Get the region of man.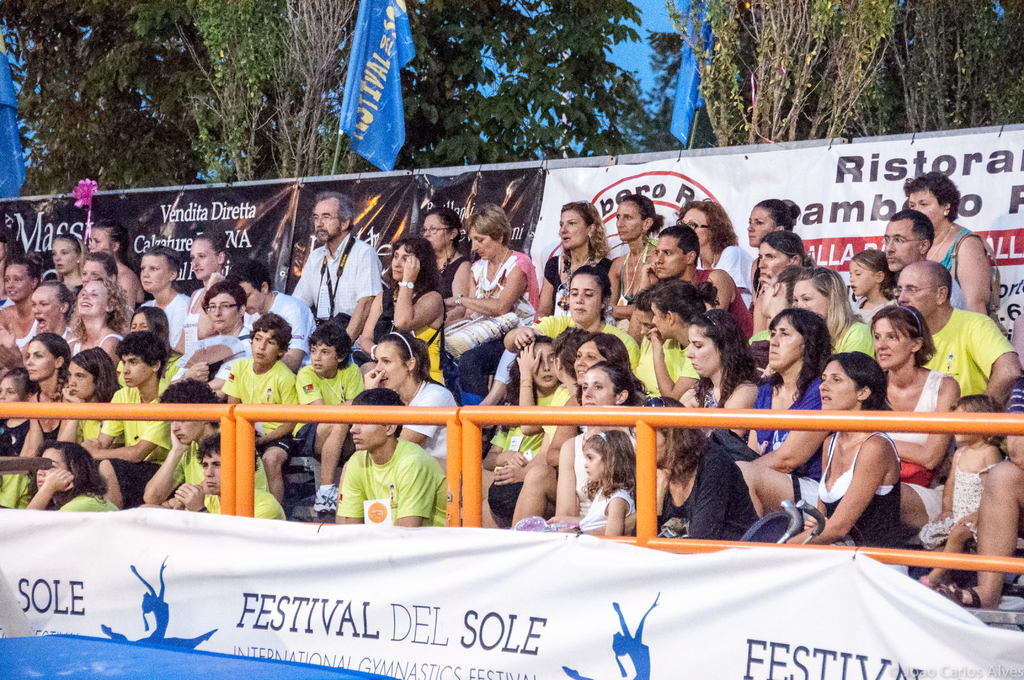
pyautogui.locateOnScreen(880, 208, 965, 311).
